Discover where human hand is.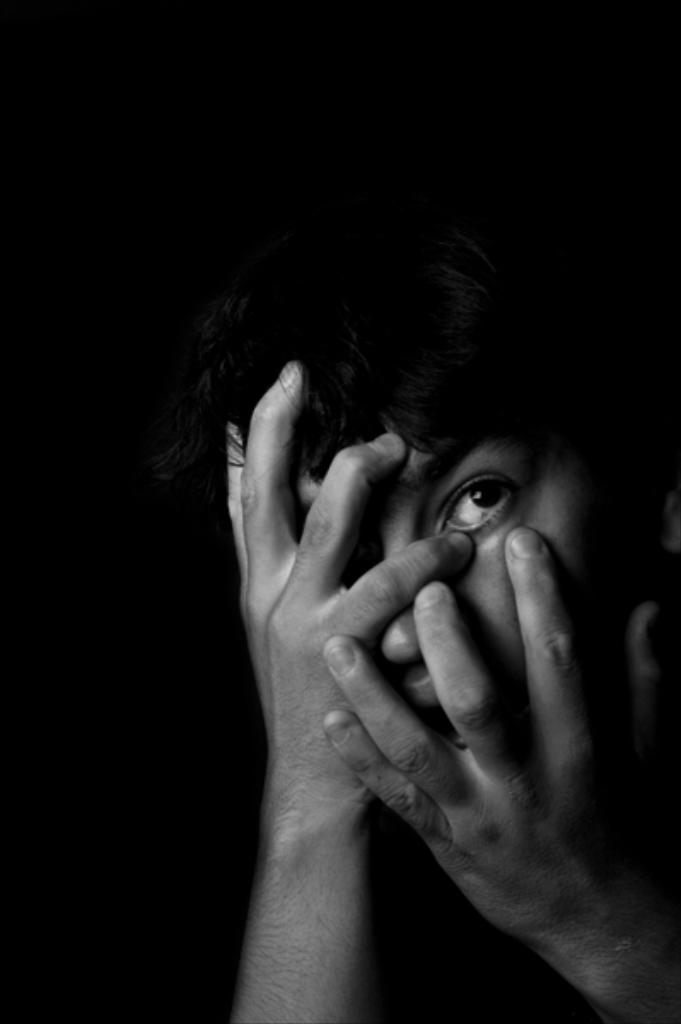
Discovered at crop(316, 524, 679, 990).
